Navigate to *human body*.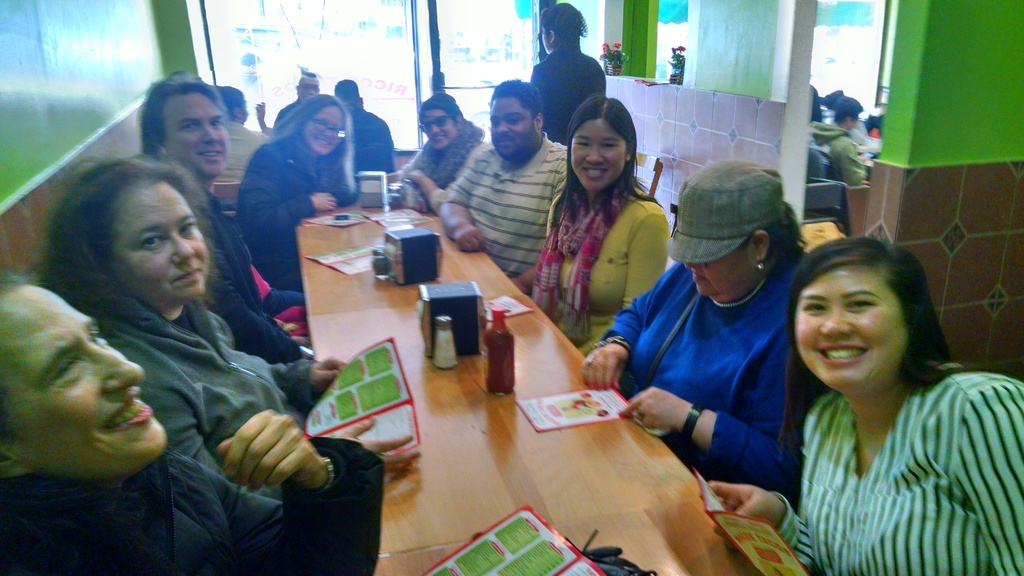
Navigation target: [x1=406, y1=93, x2=484, y2=211].
